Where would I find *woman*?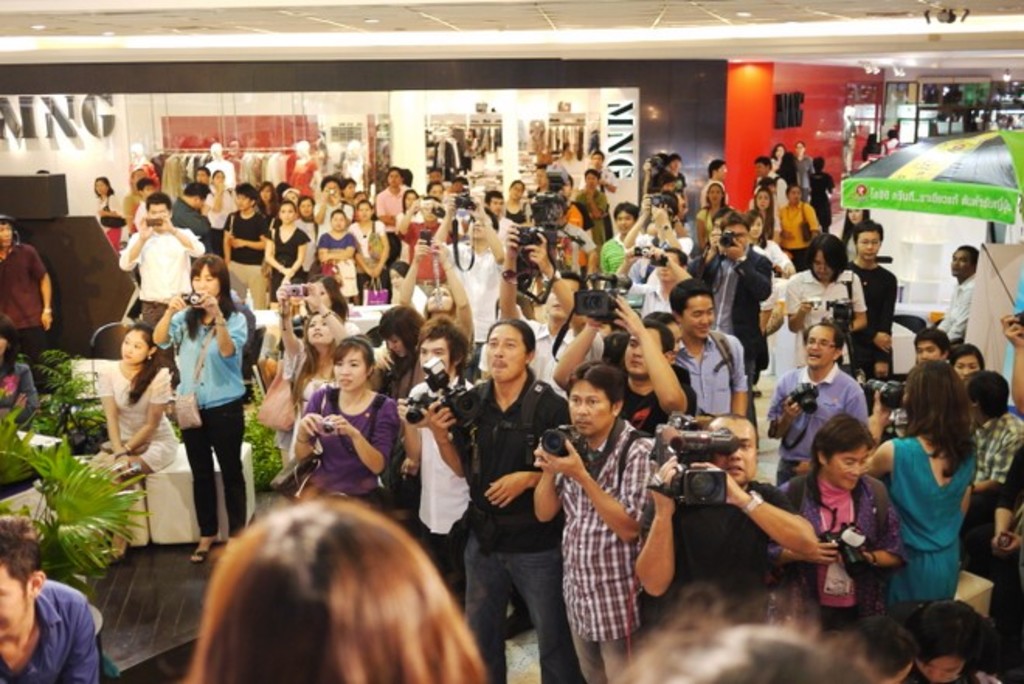
At box=[372, 299, 428, 402].
